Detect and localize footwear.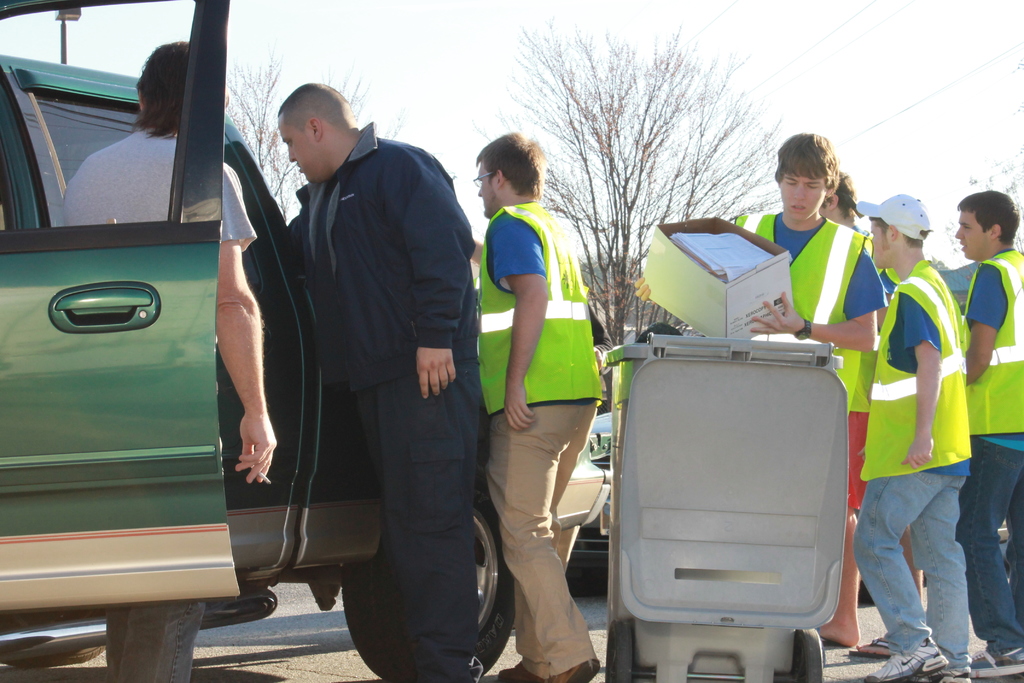
Localized at bbox=(861, 630, 954, 682).
